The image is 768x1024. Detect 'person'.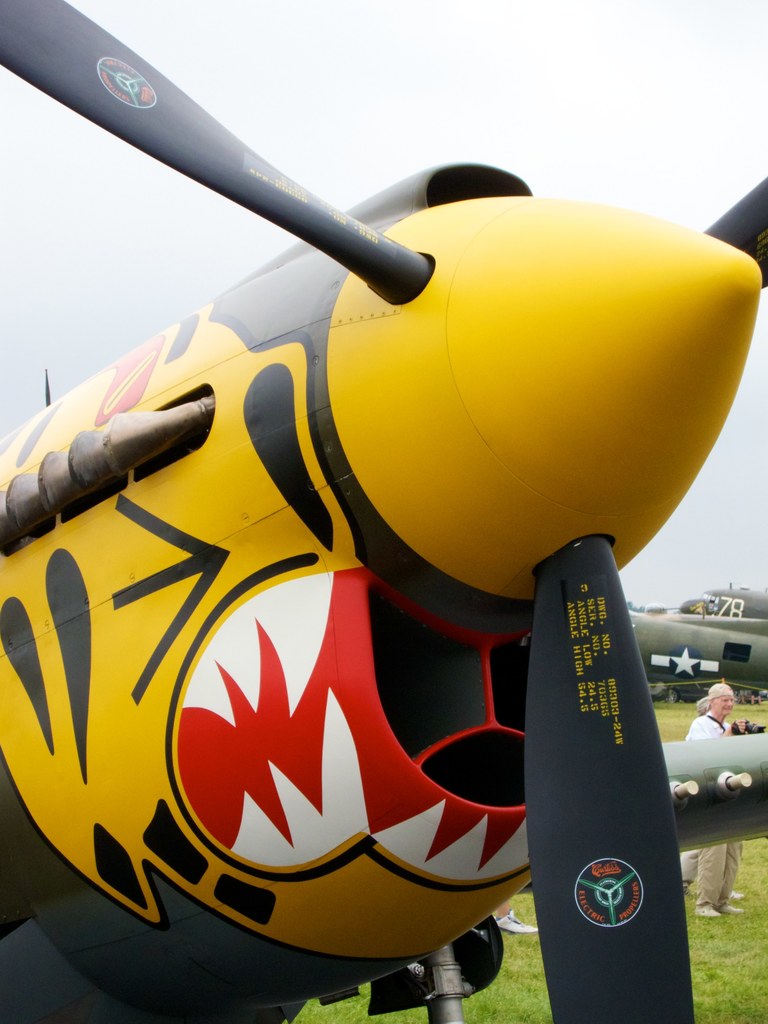
Detection: 682, 684, 736, 923.
